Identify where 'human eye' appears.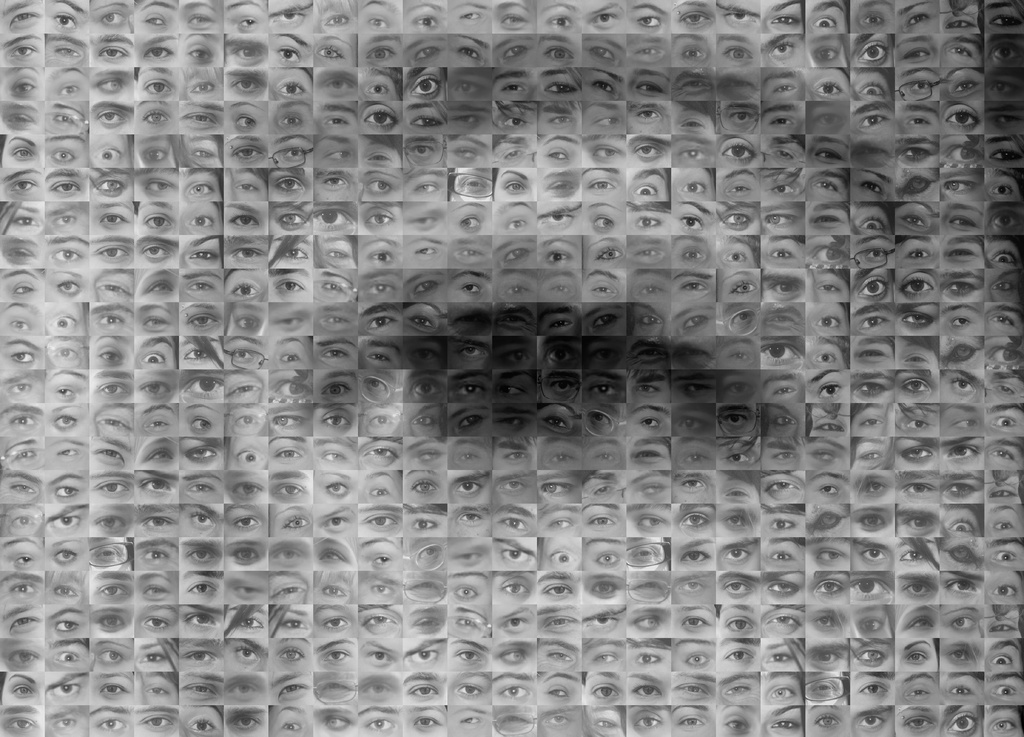
Appears at select_region(190, 717, 212, 733).
